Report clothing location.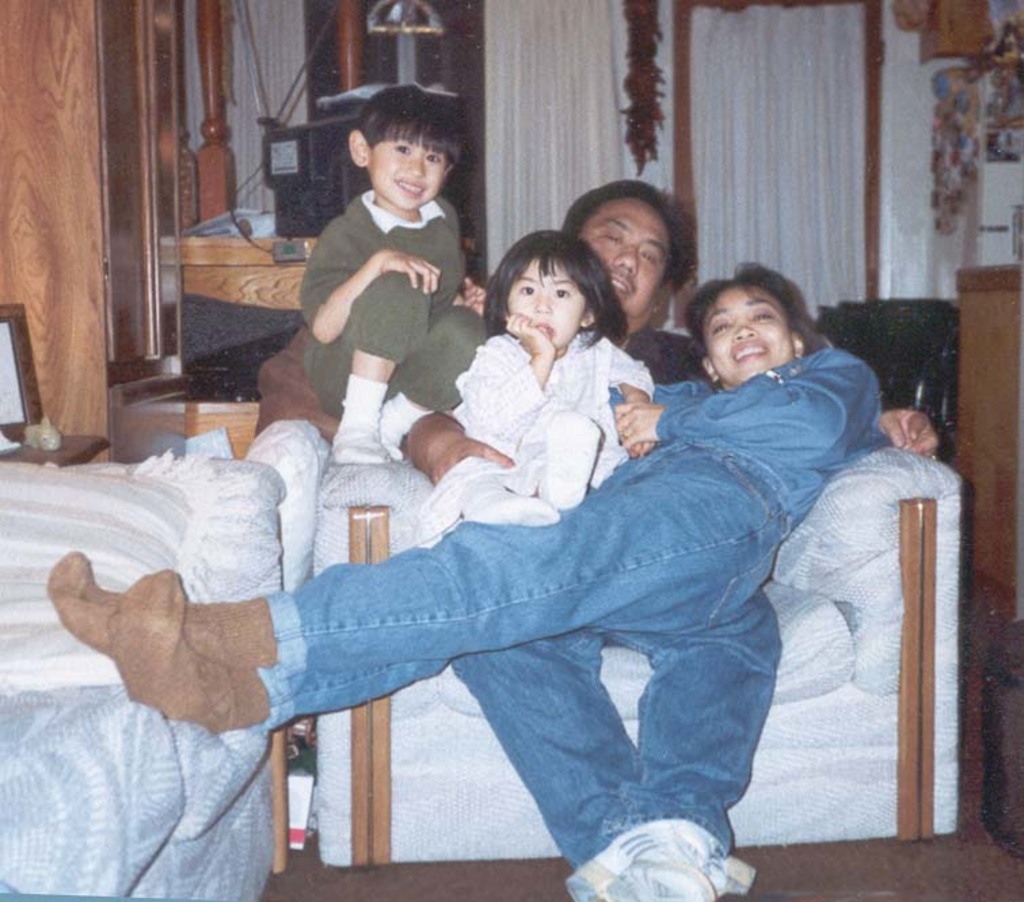
Report: 342:377:399:468.
